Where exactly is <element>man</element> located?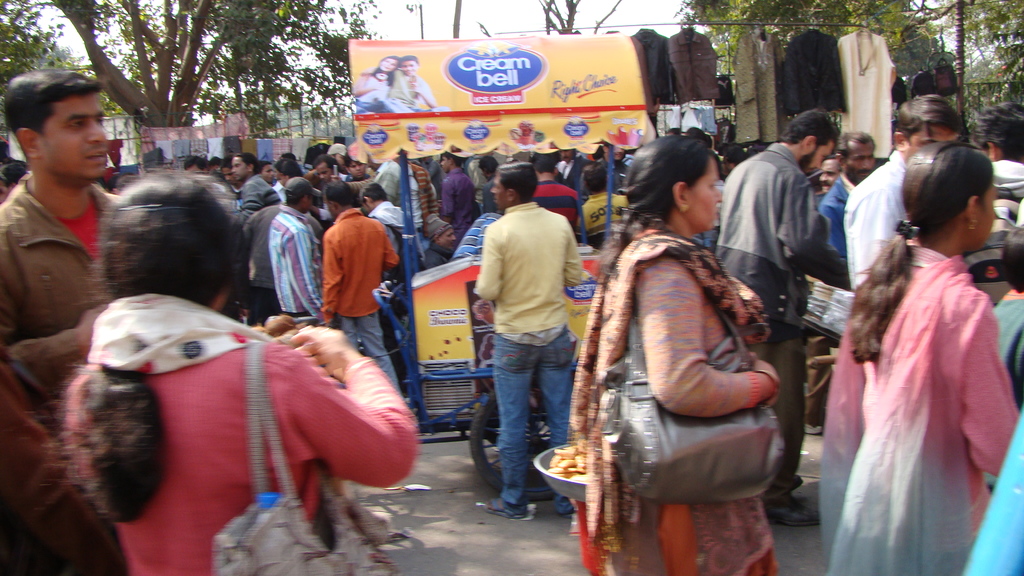
Its bounding box is bbox=(847, 90, 959, 297).
